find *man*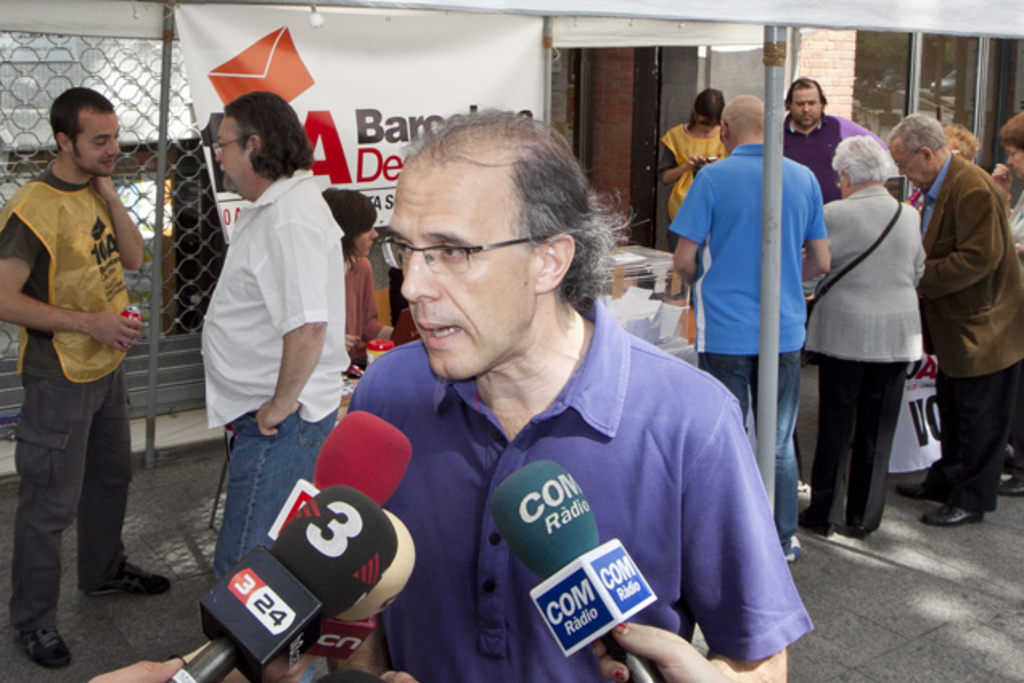
(x1=349, y1=106, x2=810, y2=680)
